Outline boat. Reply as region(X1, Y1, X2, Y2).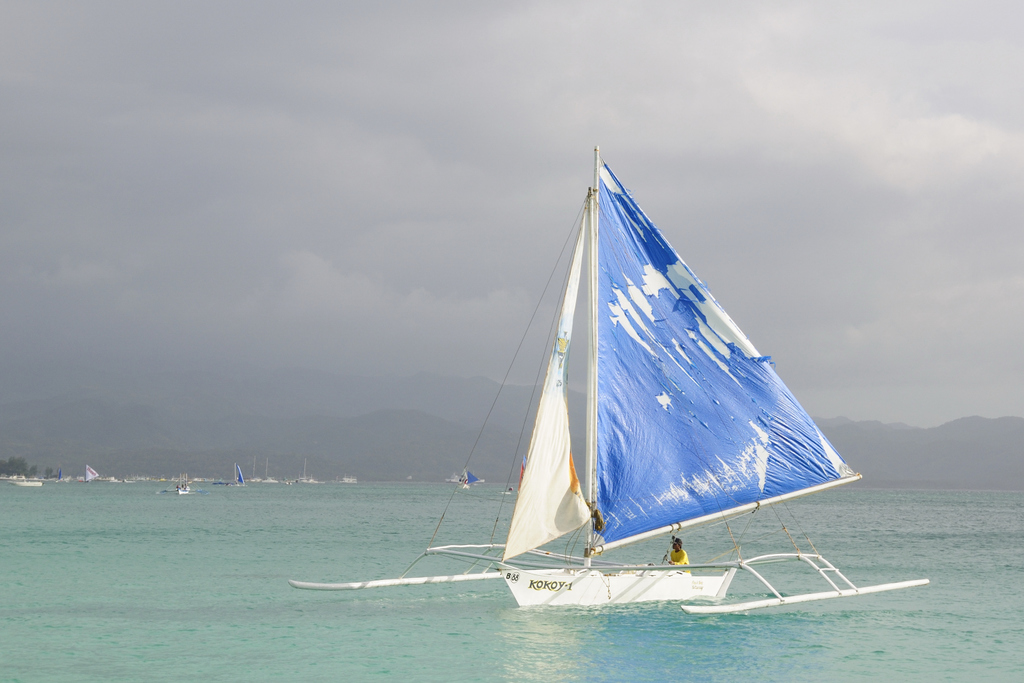
region(156, 469, 210, 497).
